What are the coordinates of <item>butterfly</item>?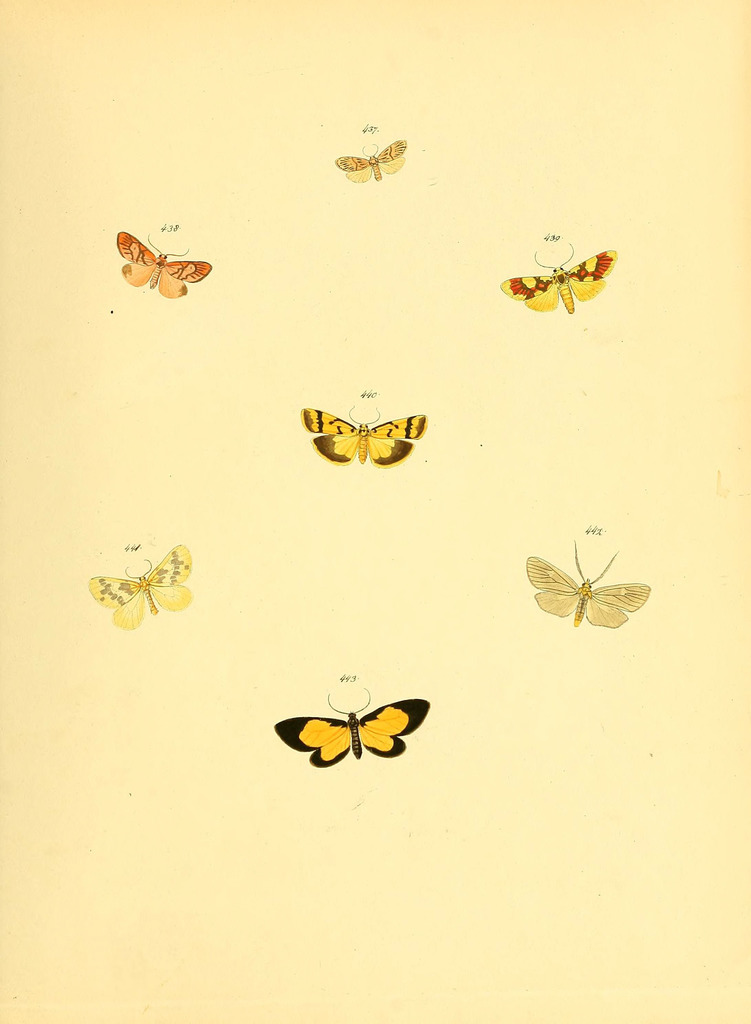
Rect(299, 407, 418, 463).
